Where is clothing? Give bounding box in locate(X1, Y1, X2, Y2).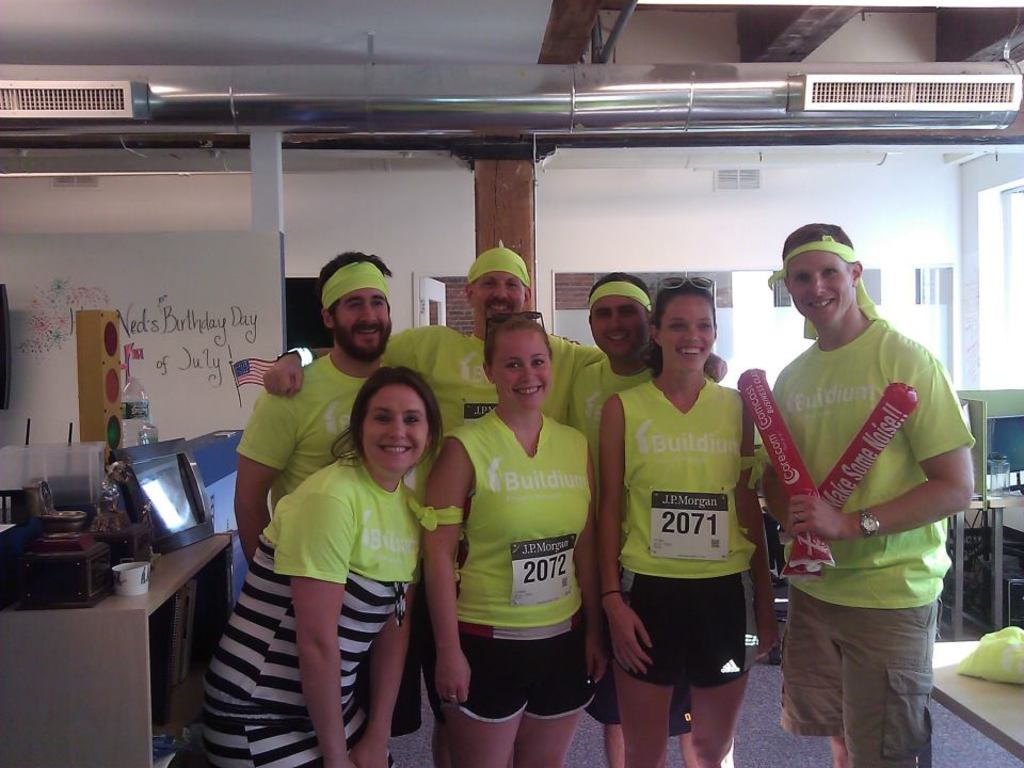
locate(439, 610, 581, 739).
